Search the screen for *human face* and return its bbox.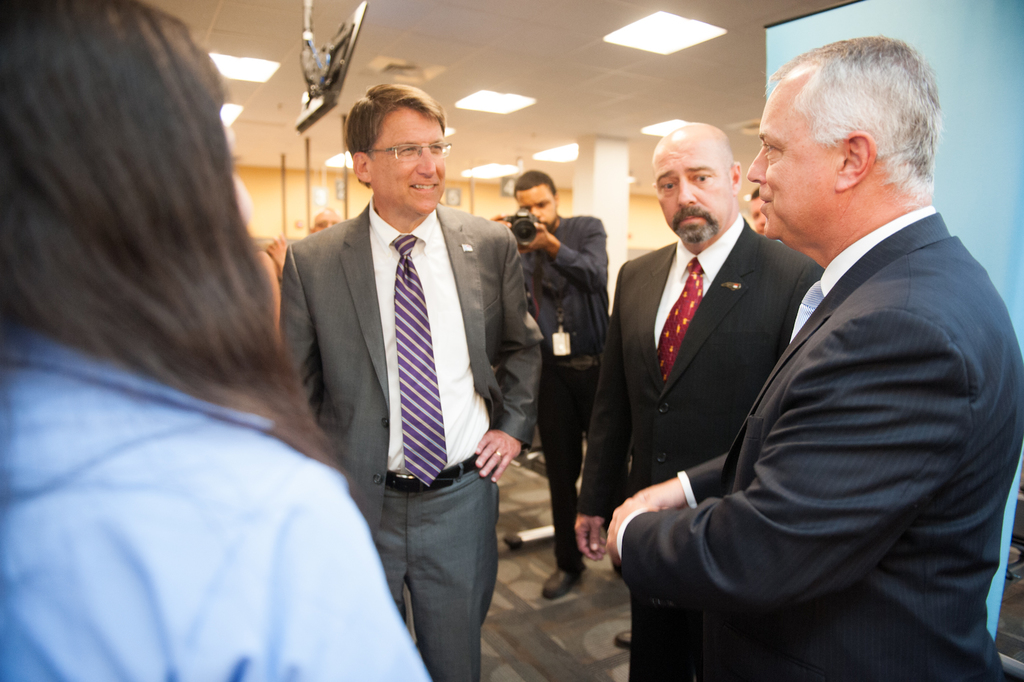
Found: [744, 62, 847, 240].
